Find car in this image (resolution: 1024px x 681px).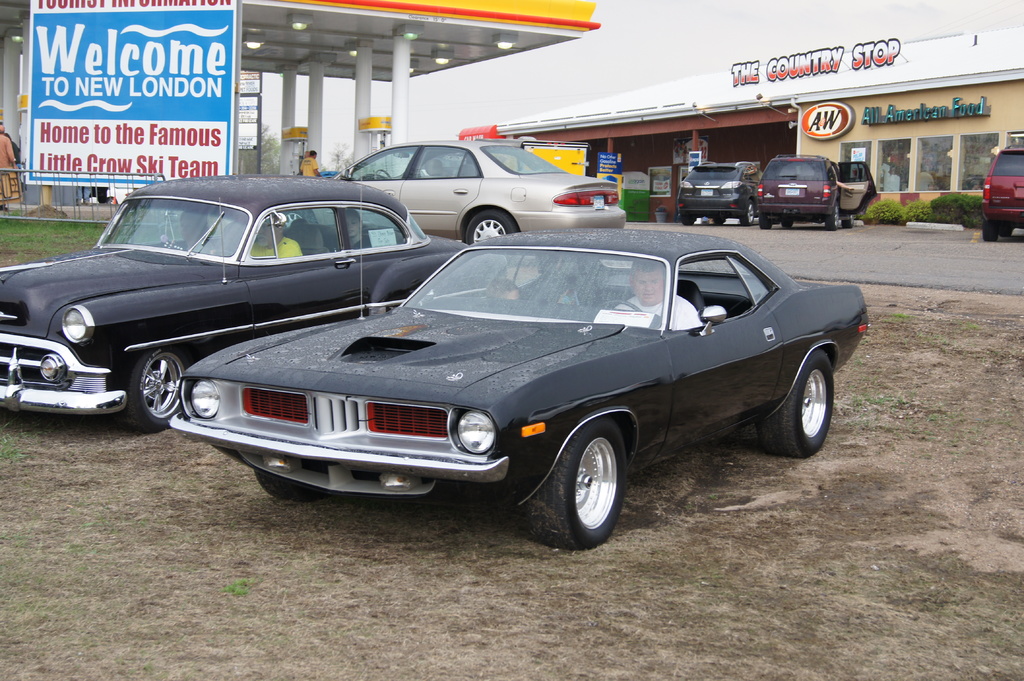
682:160:758:226.
